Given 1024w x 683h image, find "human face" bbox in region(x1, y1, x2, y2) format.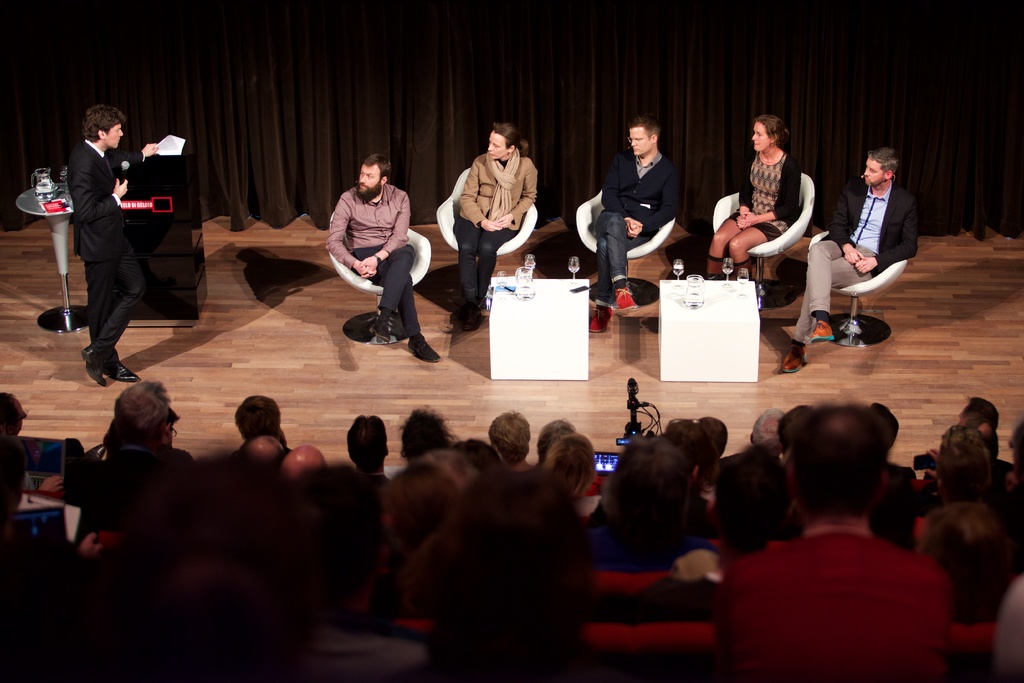
region(106, 124, 125, 151).
